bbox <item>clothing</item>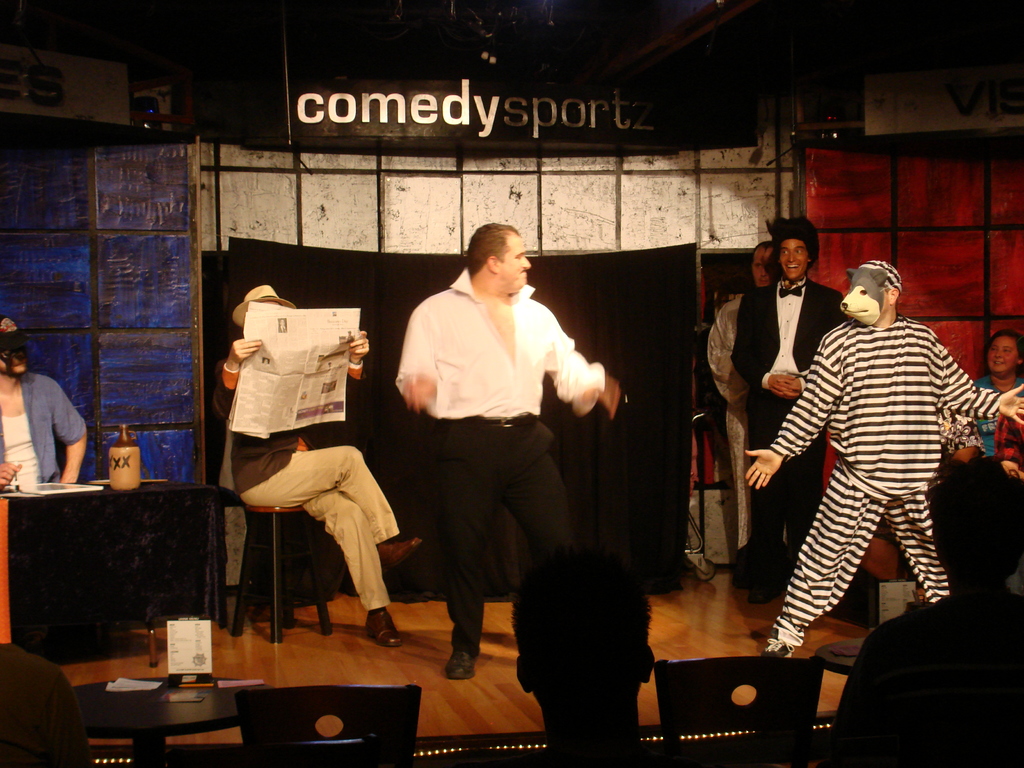
(x1=203, y1=354, x2=369, y2=465)
